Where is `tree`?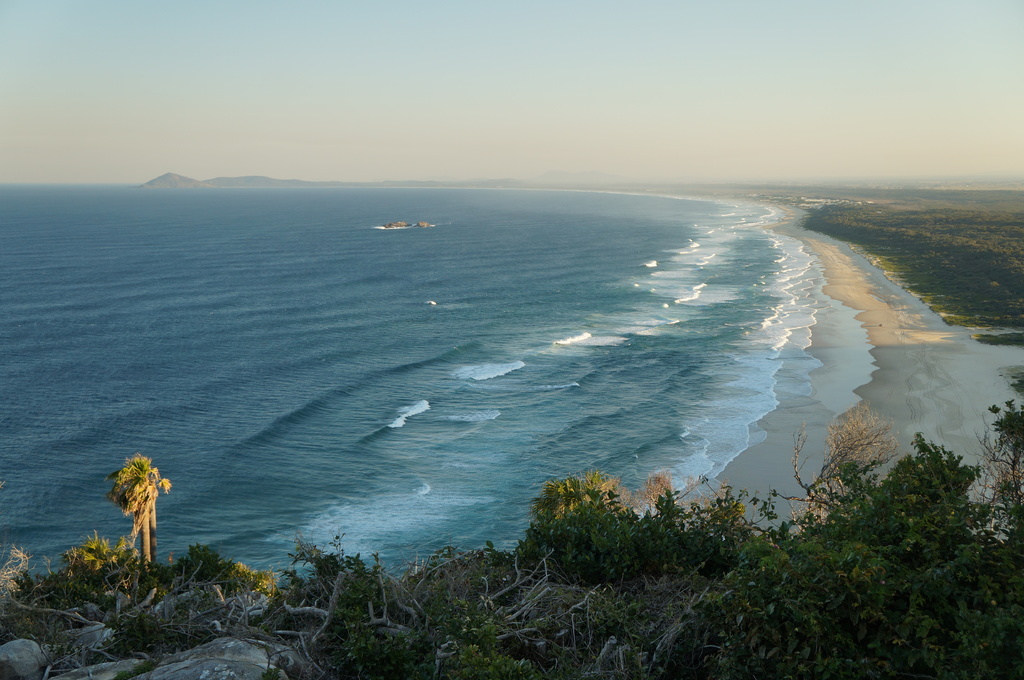
(left=99, top=450, right=170, bottom=577).
